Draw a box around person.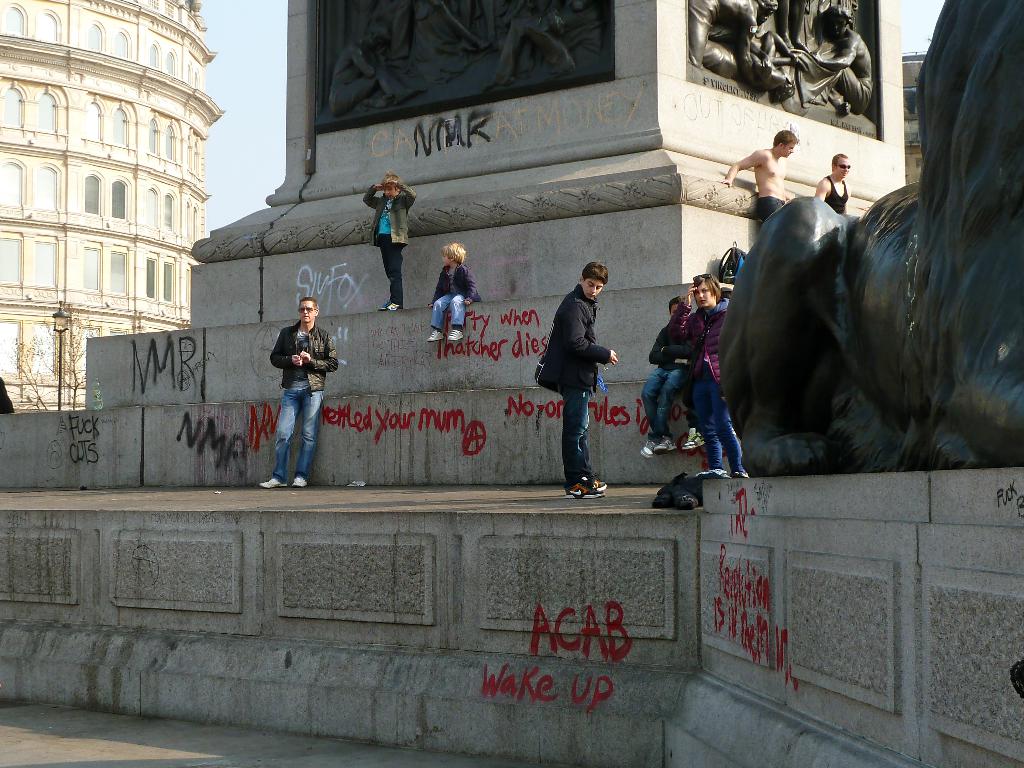
crop(717, 128, 800, 222).
